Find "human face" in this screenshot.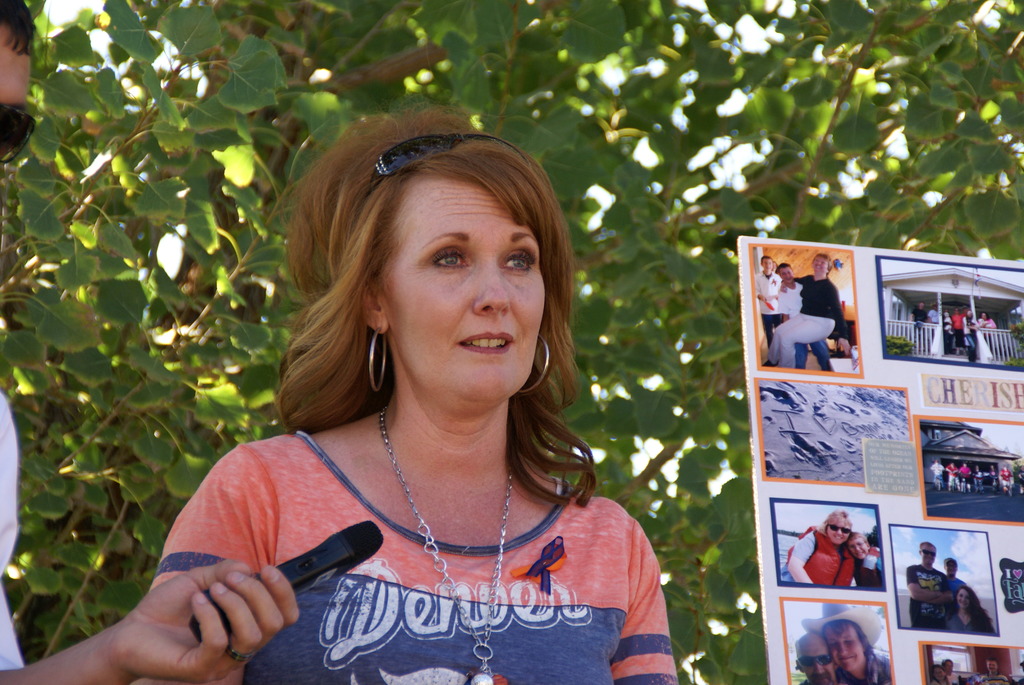
The bounding box for "human face" is bbox(385, 182, 545, 414).
